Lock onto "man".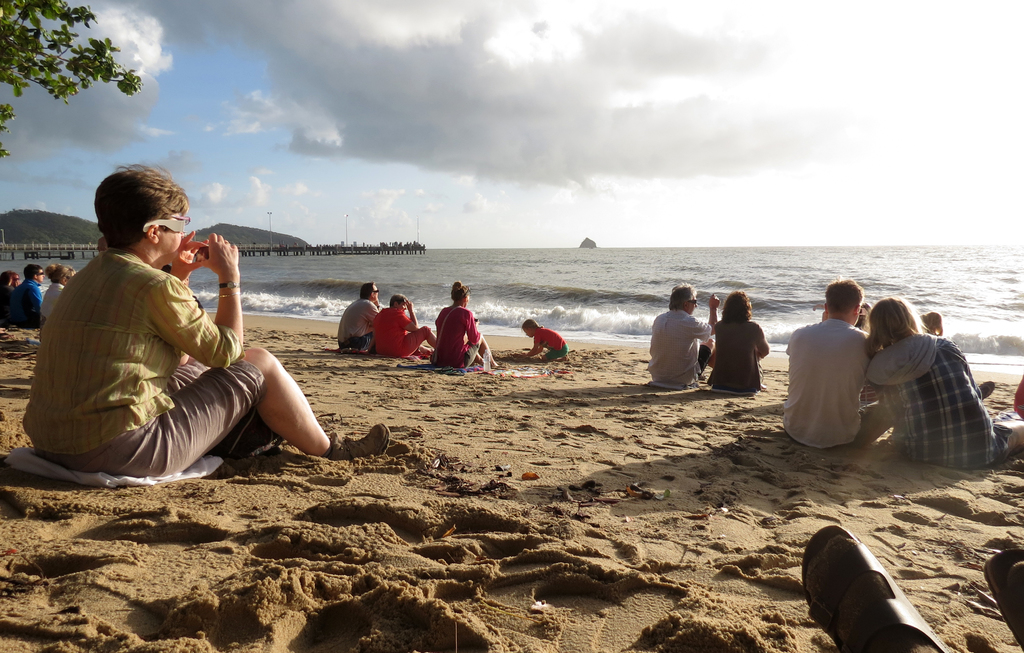
Locked: 781 278 892 442.
